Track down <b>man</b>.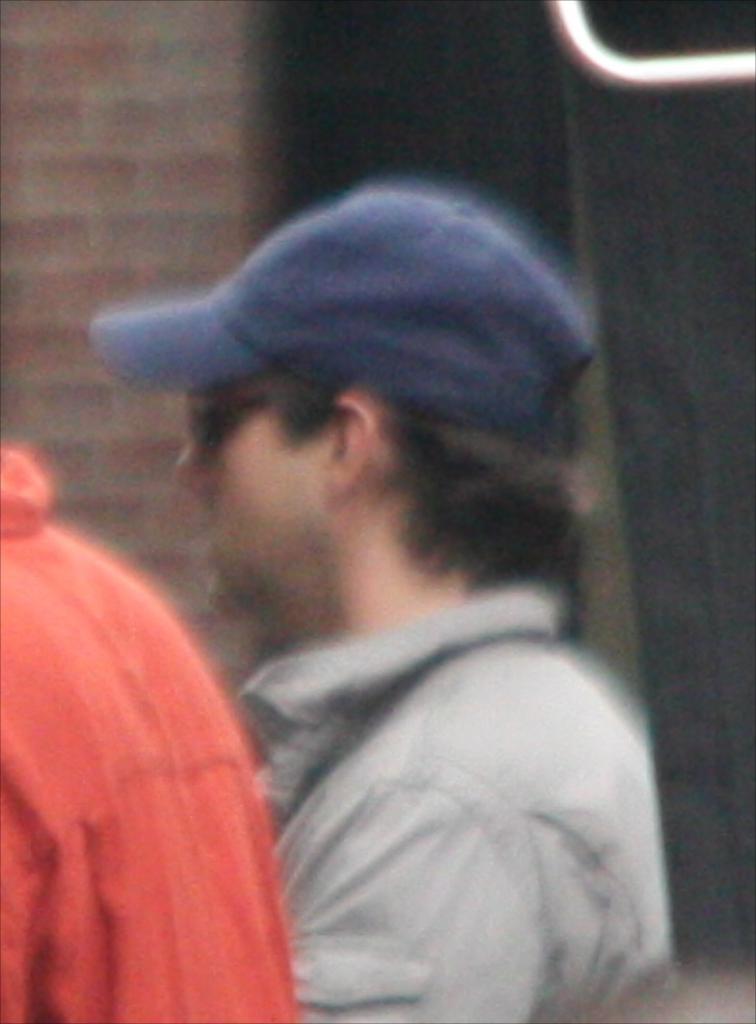
Tracked to <bbox>58, 169, 683, 1022</bbox>.
